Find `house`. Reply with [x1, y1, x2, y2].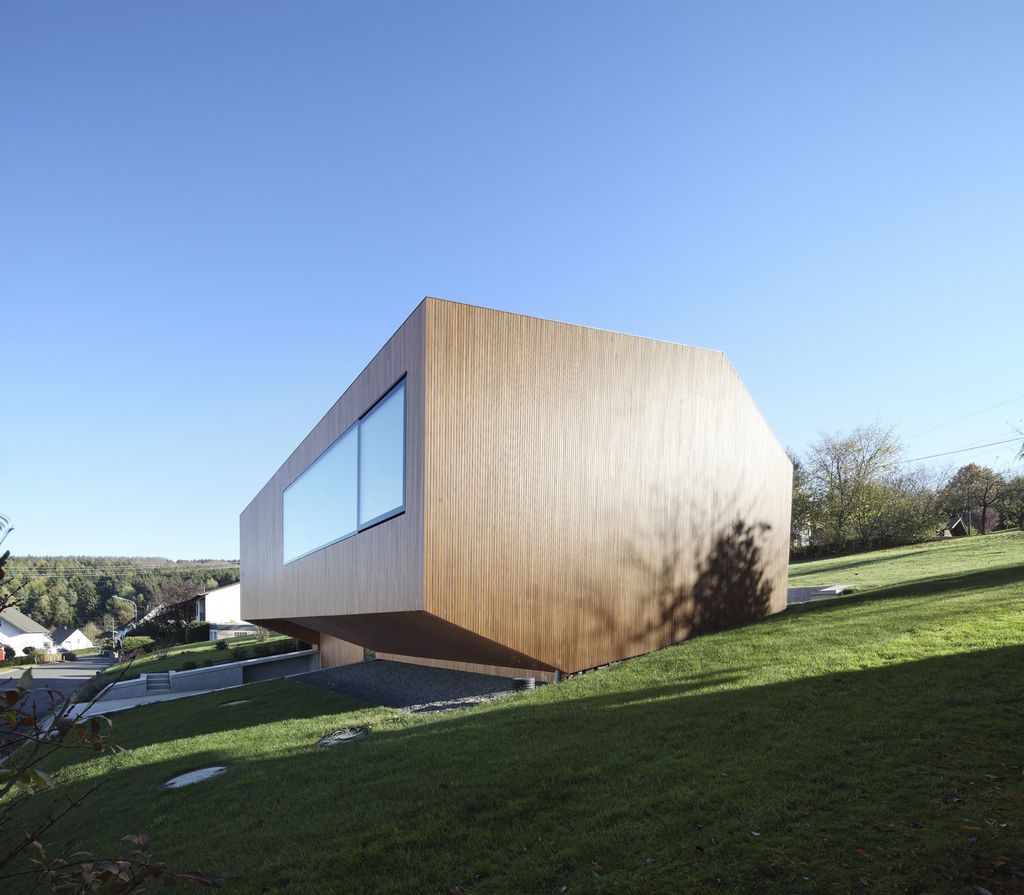
[237, 285, 792, 727].
